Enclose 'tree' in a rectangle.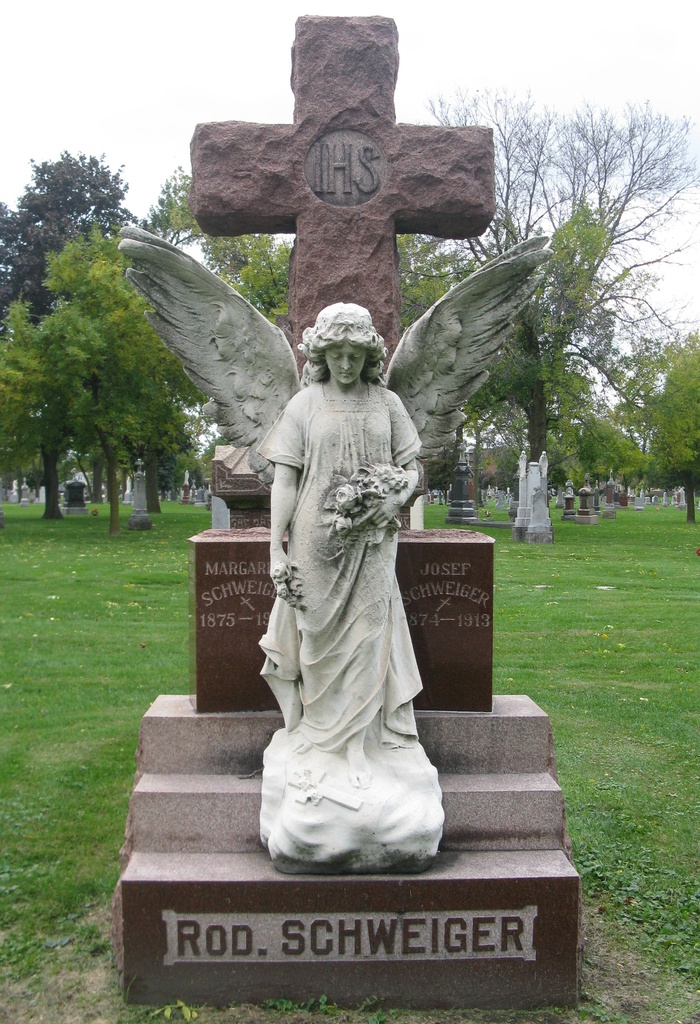
[191,228,477,534].
